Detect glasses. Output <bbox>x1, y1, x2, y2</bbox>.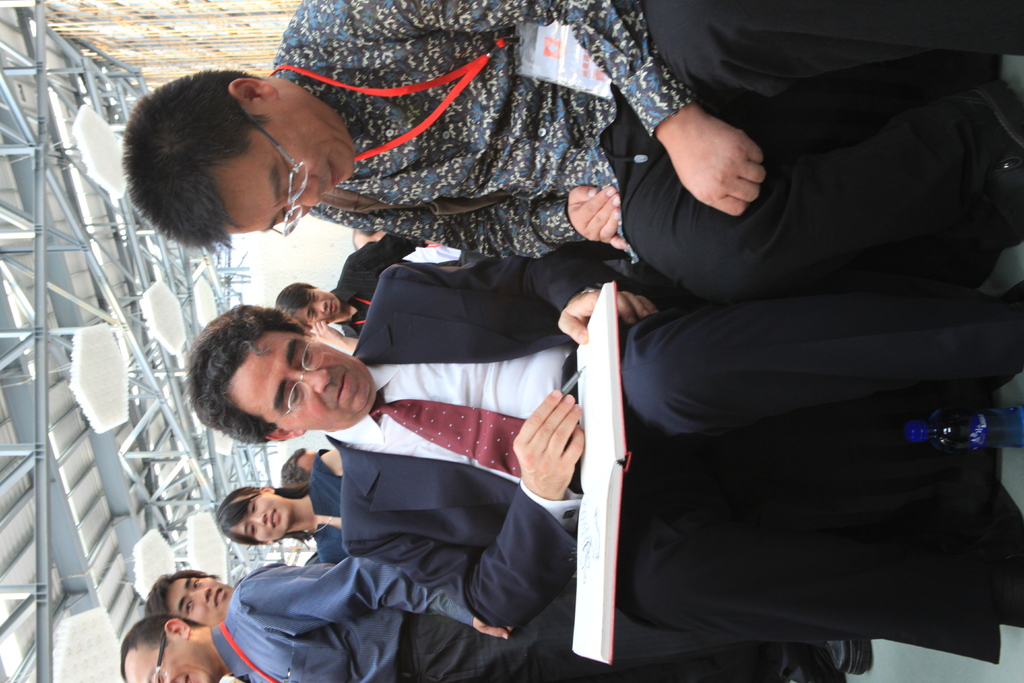
<bbox>279, 330, 325, 425</bbox>.
